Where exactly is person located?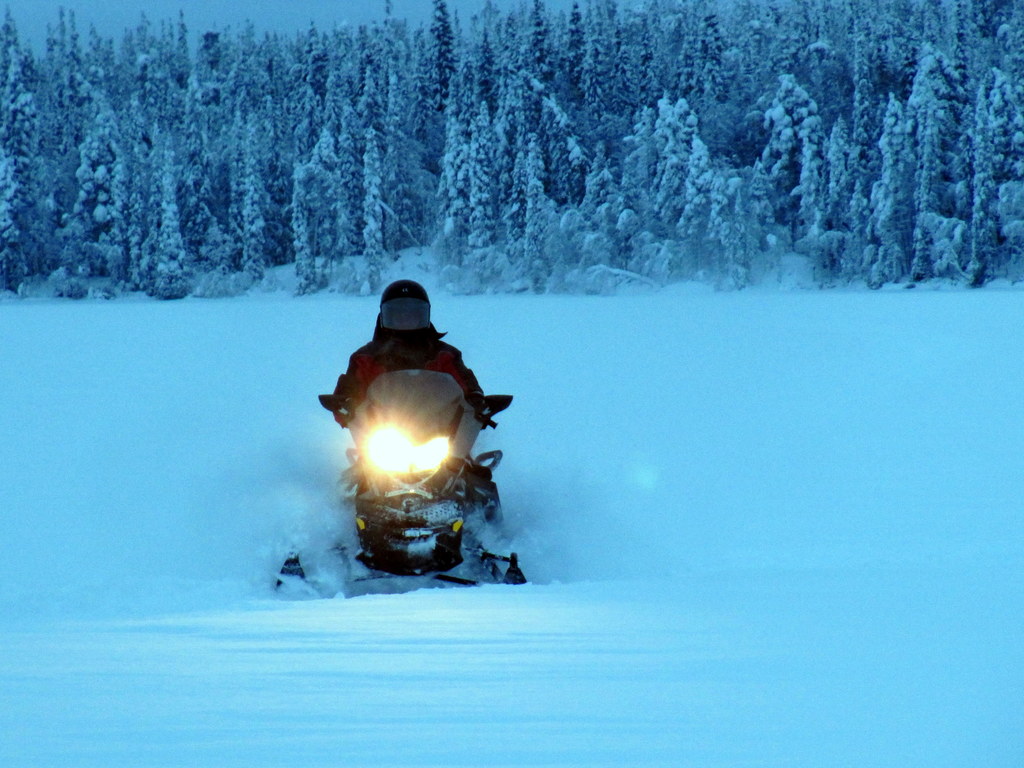
Its bounding box is (x1=320, y1=281, x2=491, y2=429).
